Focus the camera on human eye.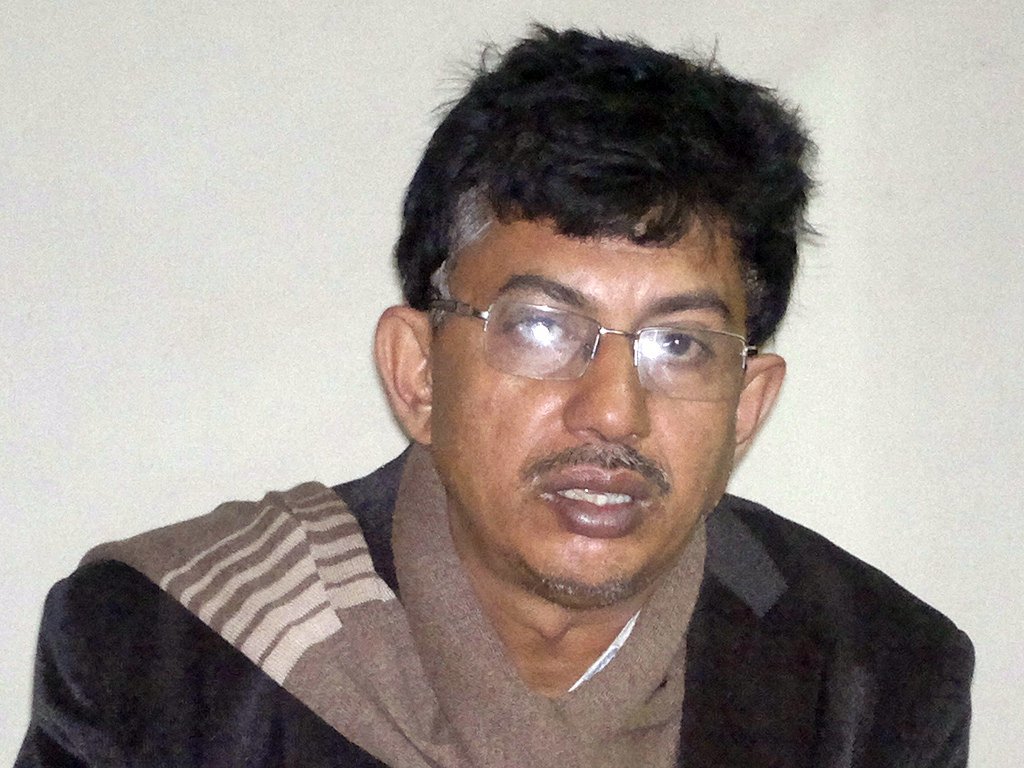
Focus region: x1=490, y1=306, x2=577, y2=352.
